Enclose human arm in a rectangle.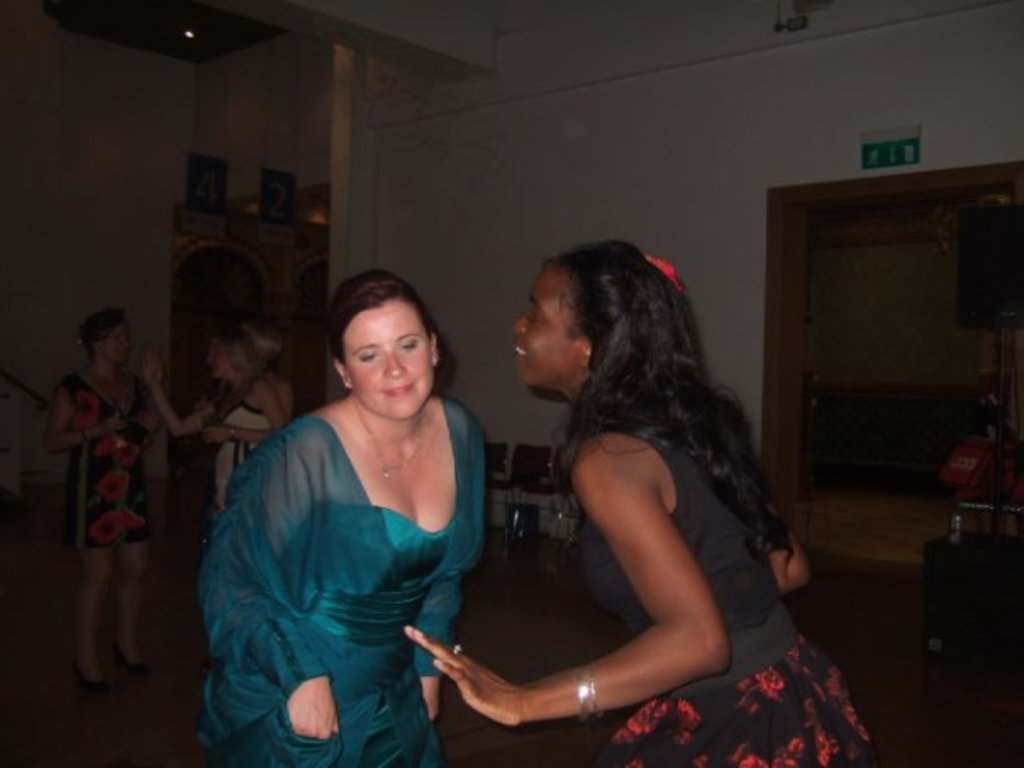
bbox(737, 444, 827, 604).
